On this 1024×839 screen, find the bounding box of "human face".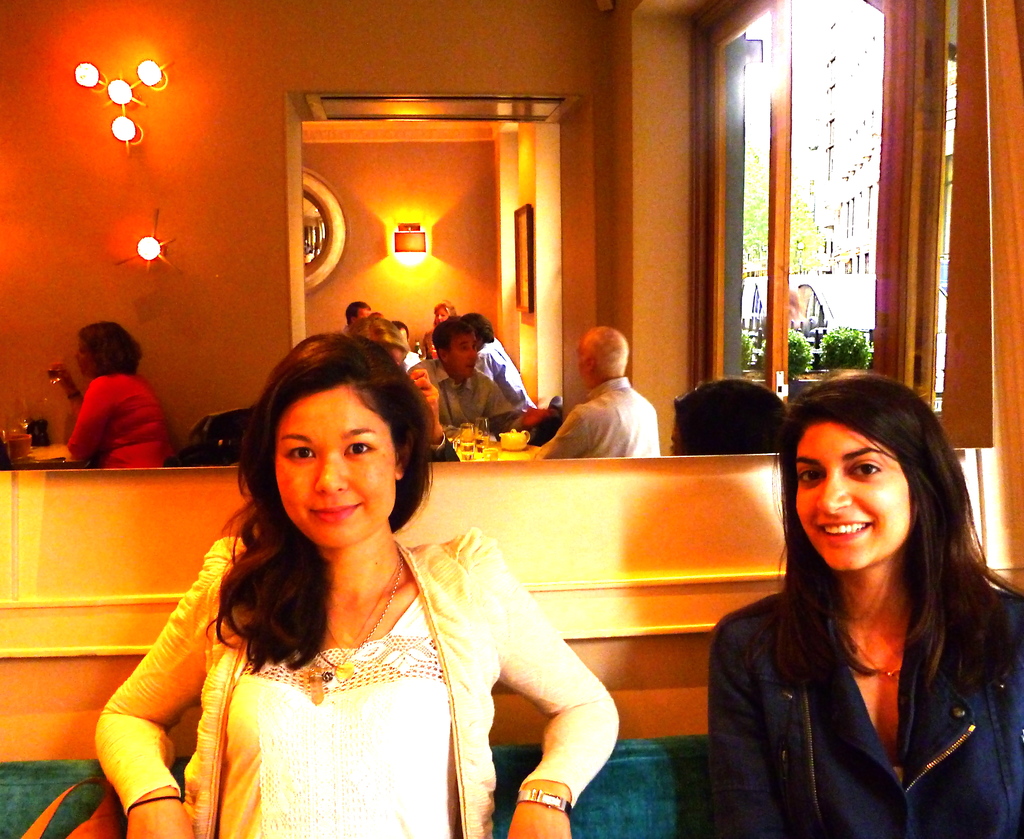
Bounding box: bbox=[390, 346, 403, 366].
